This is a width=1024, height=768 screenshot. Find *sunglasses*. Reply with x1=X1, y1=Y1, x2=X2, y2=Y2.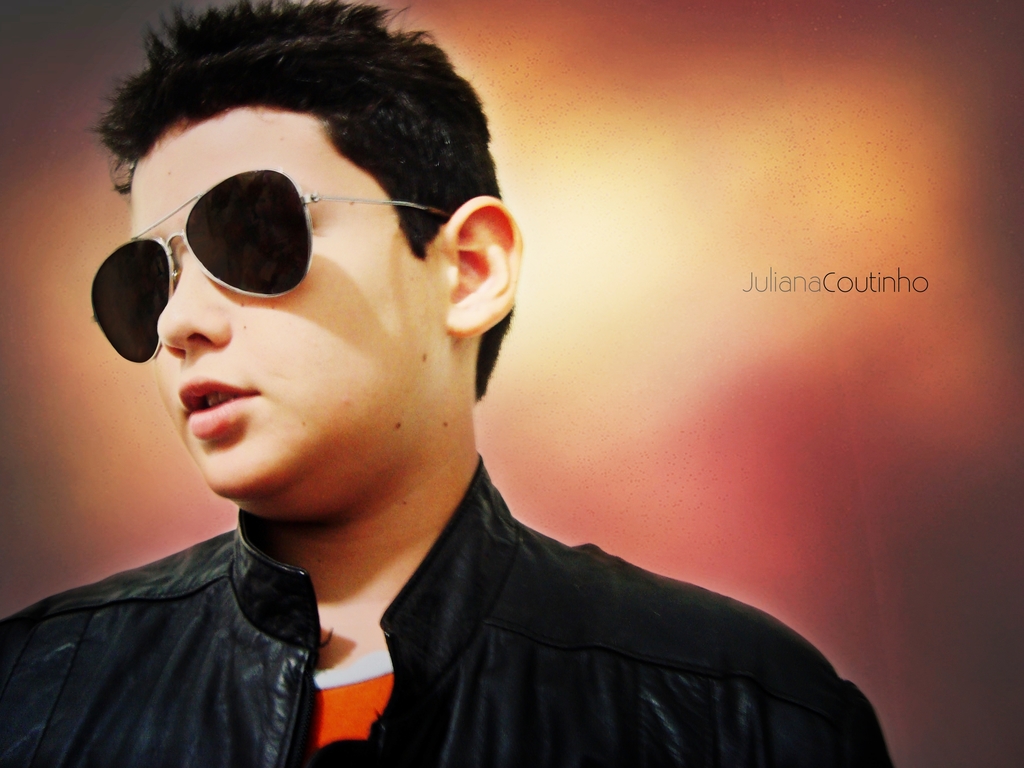
x1=91, y1=166, x2=454, y2=364.
